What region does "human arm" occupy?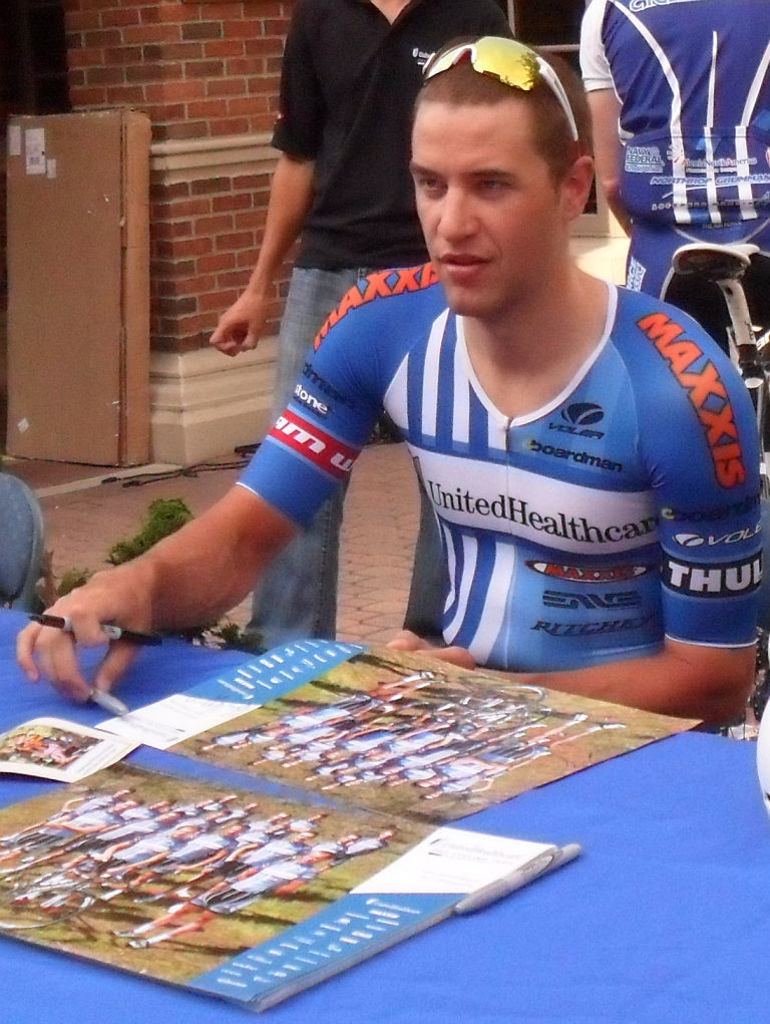
575/0/636/235.
